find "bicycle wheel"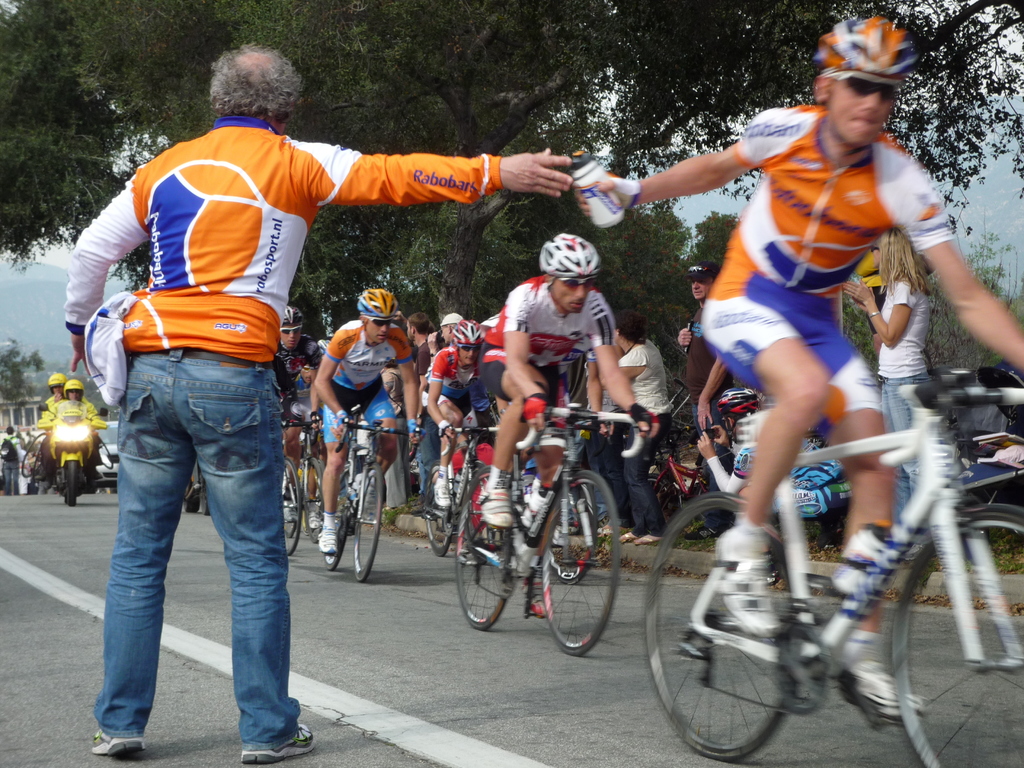
{"x1": 422, "y1": 473, "x2": 454, "y2": 561}
